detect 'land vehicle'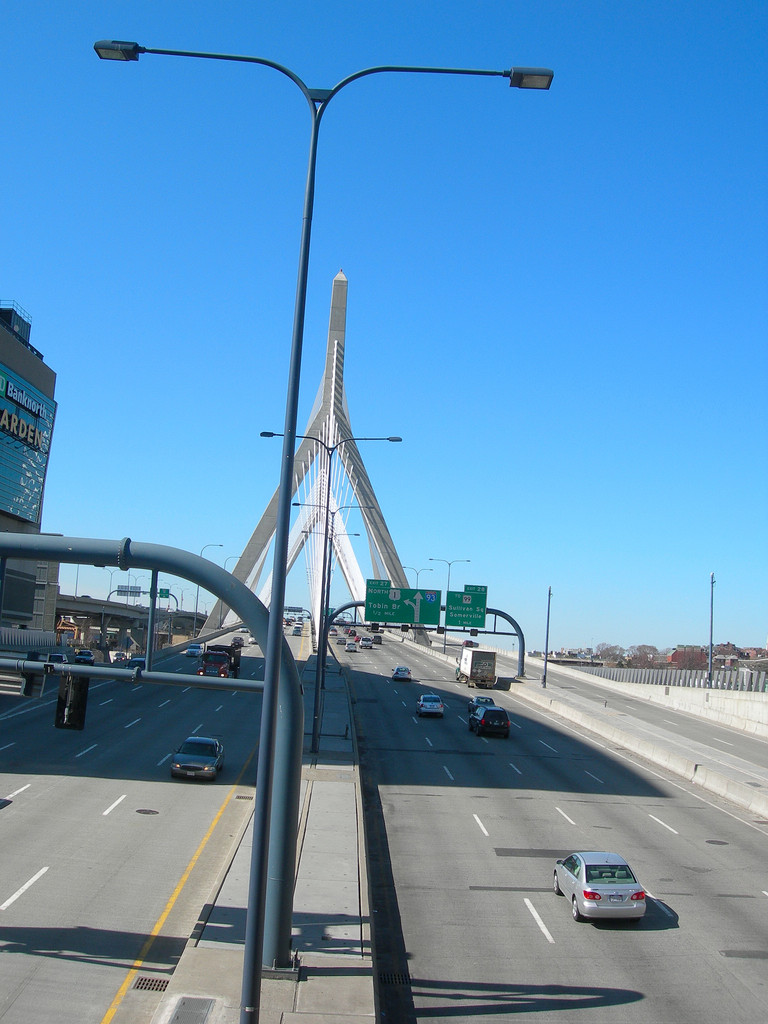
(394, 664, 408, 683)
